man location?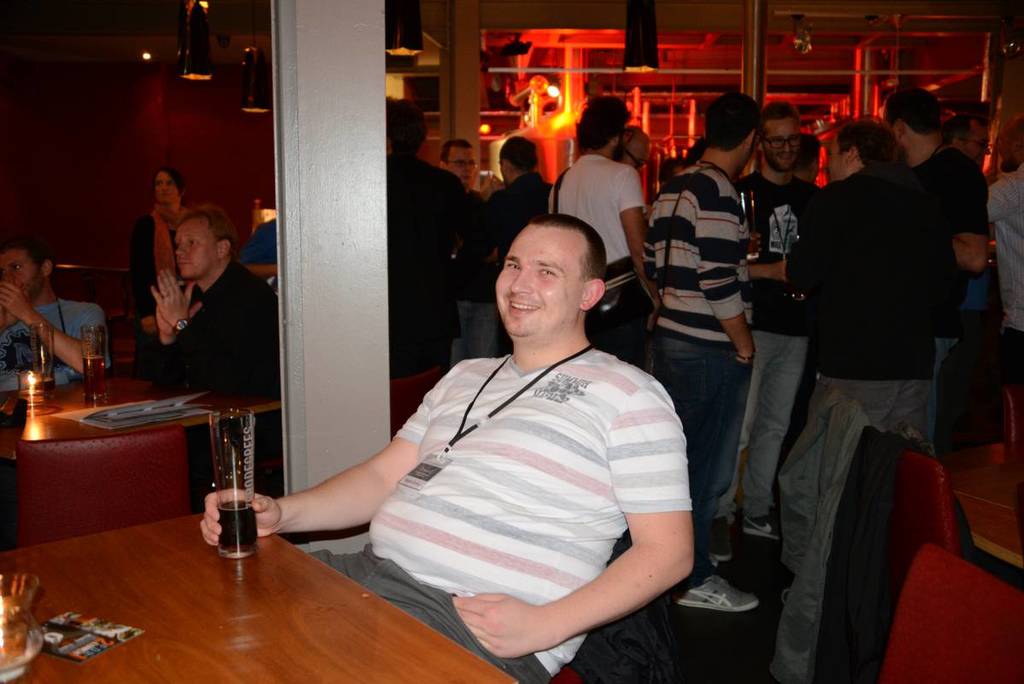
(x1=752, y1=124, x2=951, y2=683)
